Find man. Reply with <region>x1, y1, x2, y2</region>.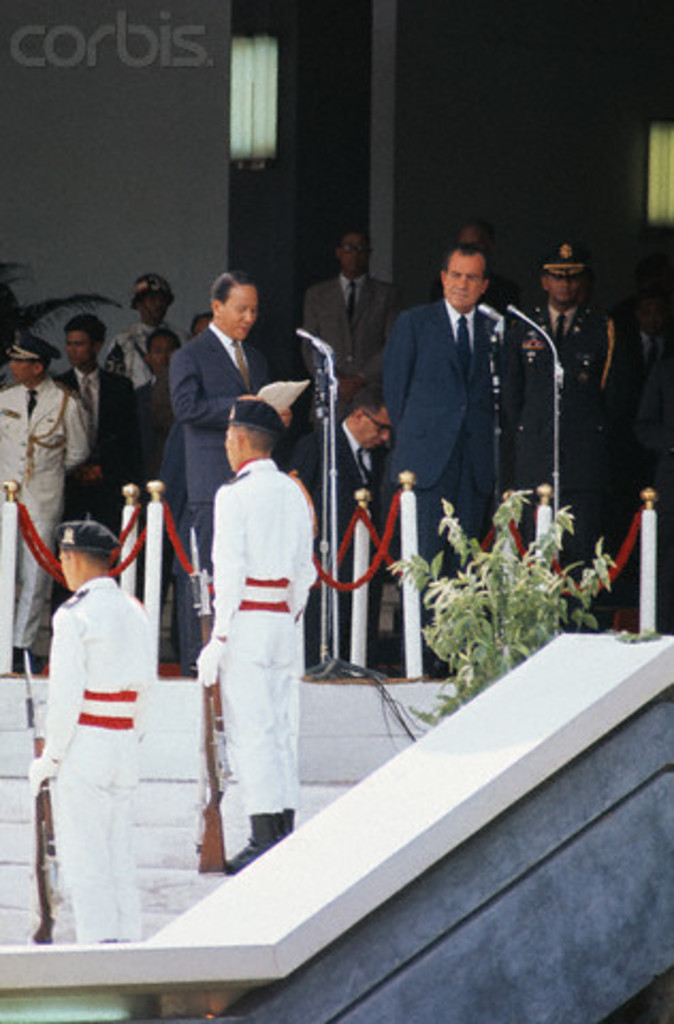
<region>499, 239, 636, 629</region>.
